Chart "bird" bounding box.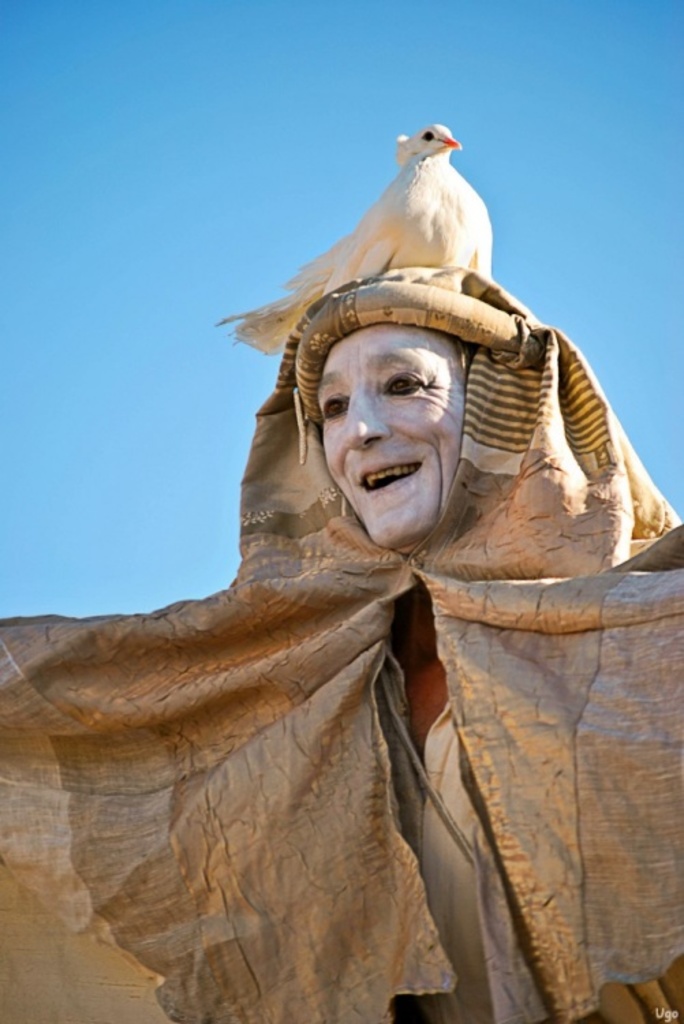
Charted: box=[318, 126, 512, 279].
